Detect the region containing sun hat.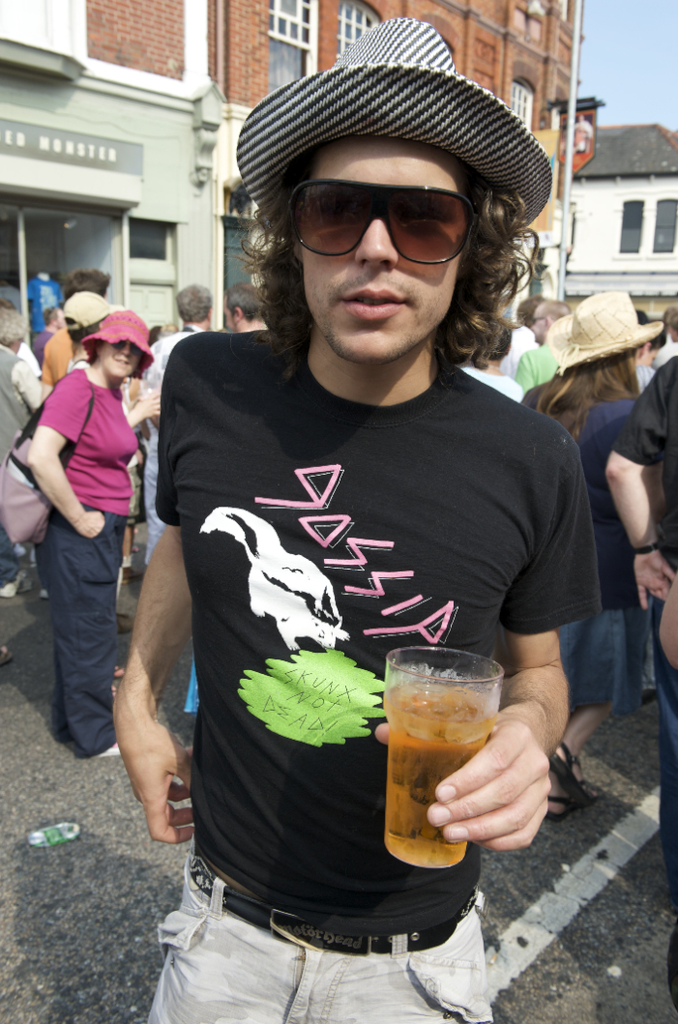
bbox=[76, 307, 160, 377].
